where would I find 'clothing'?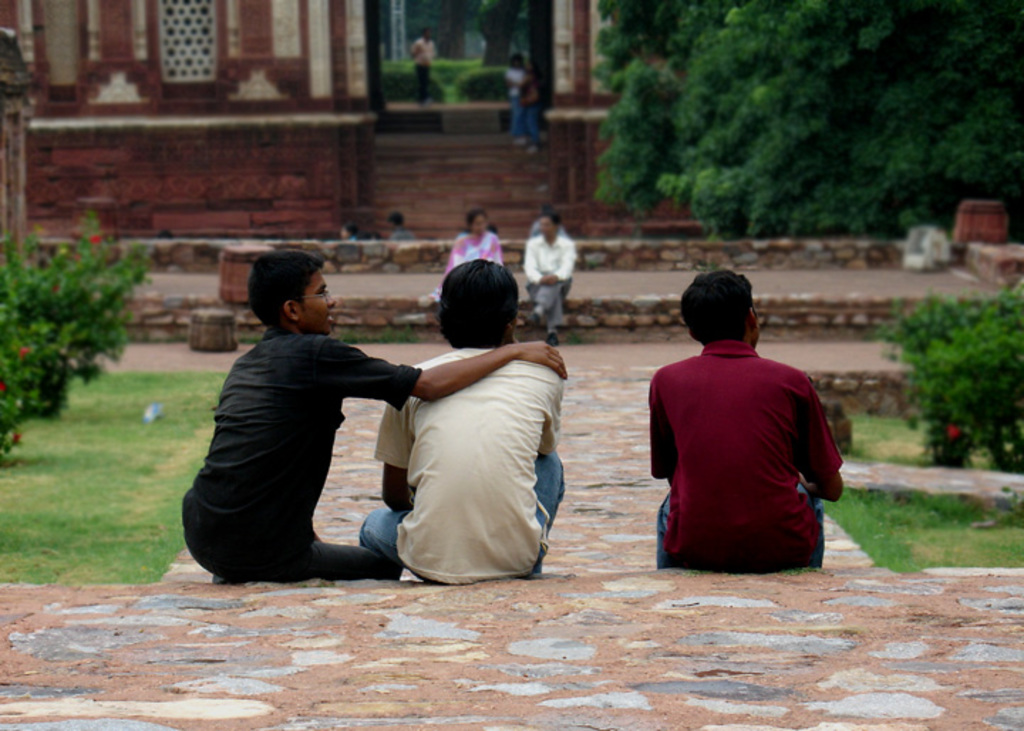
At box(523, 233, 579, 330).
